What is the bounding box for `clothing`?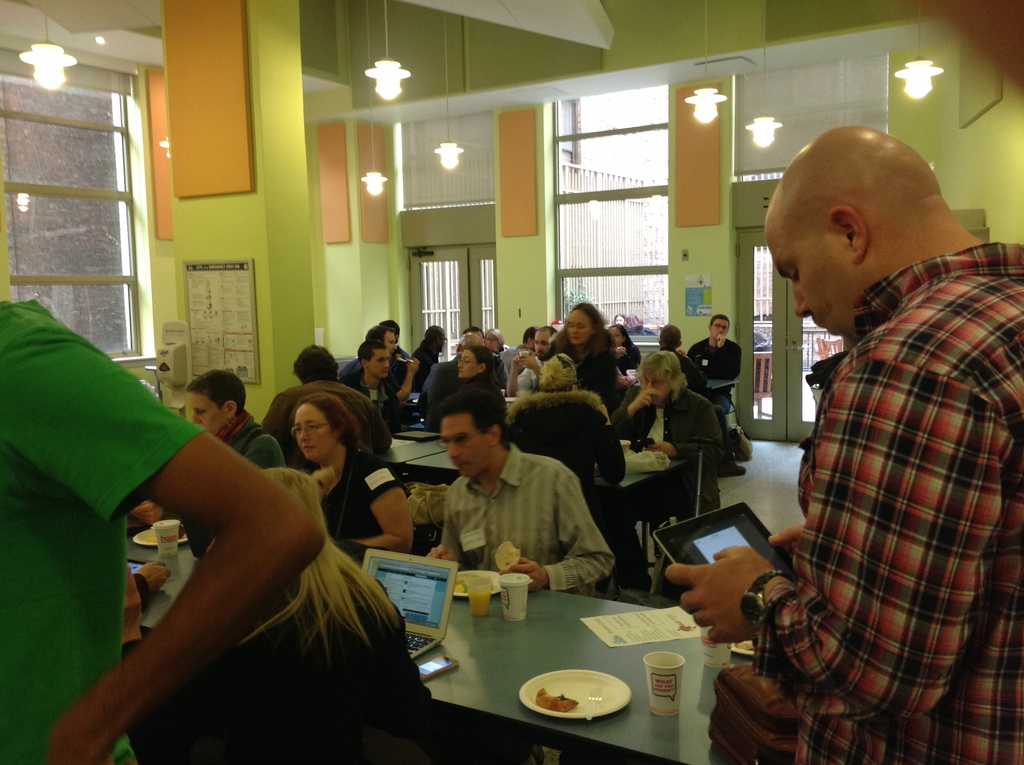
region(616, 345, 644, 378).
